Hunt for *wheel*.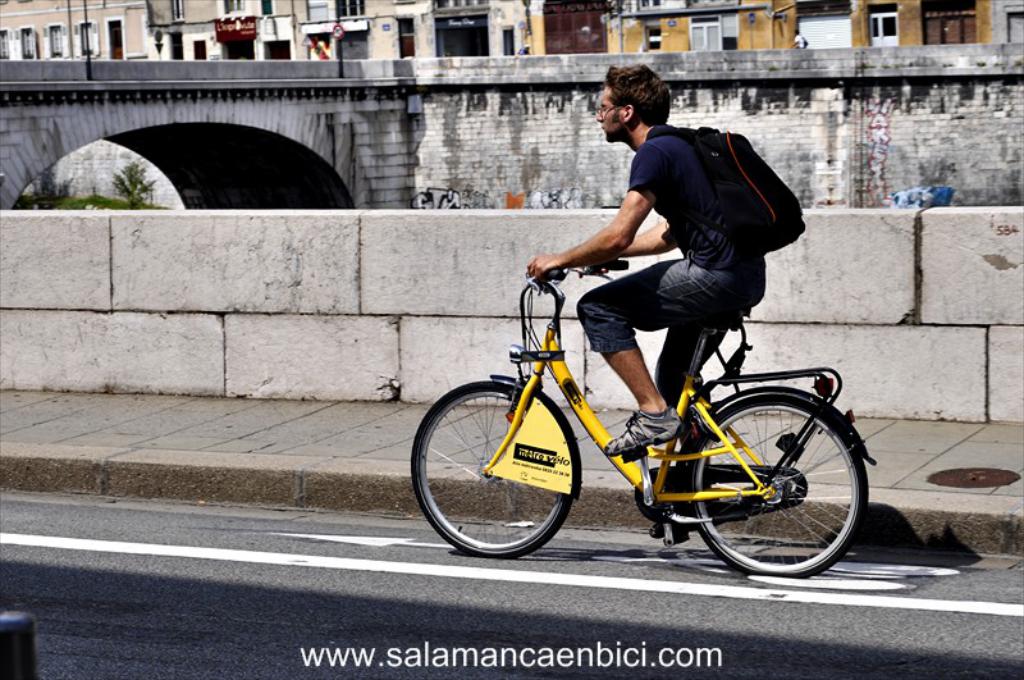
Hunted down at BBox(675, 389, 873, 578).
